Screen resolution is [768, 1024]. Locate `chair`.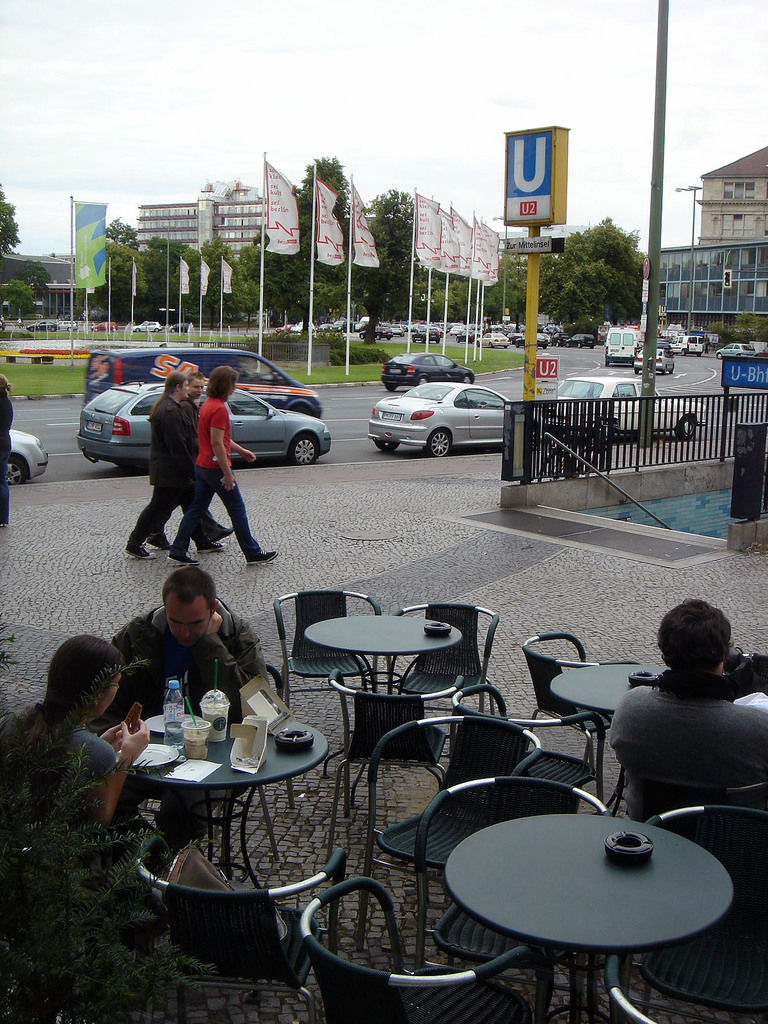
<region>520, 633, 614, 772</region>.
